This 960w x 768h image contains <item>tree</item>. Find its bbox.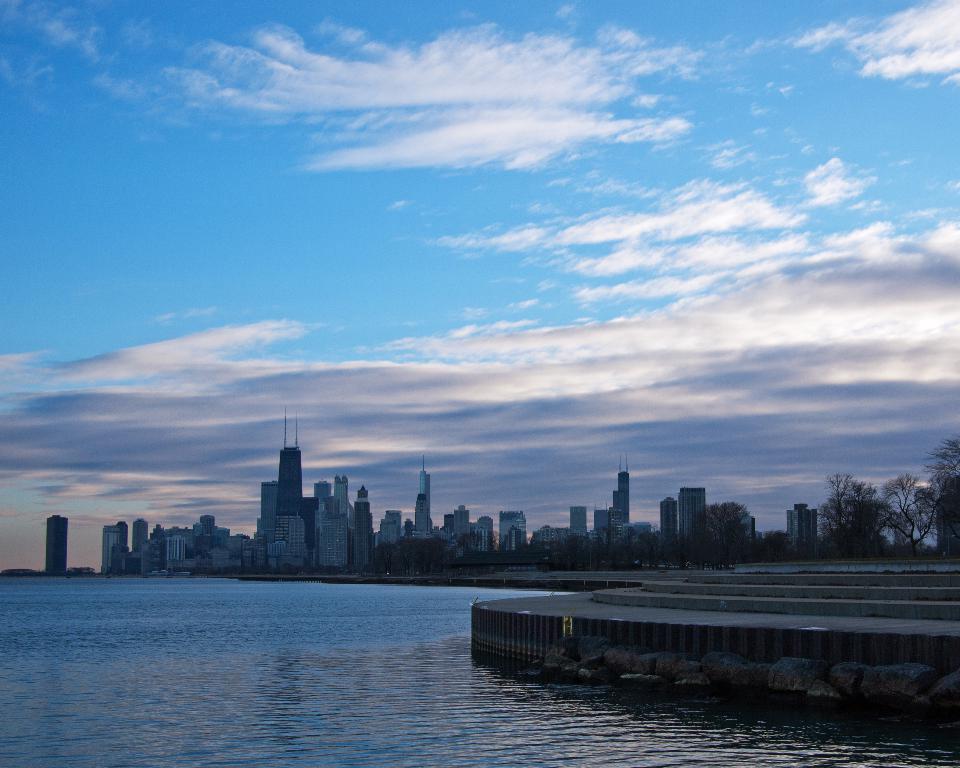
region(690, 502, 761, 568).
